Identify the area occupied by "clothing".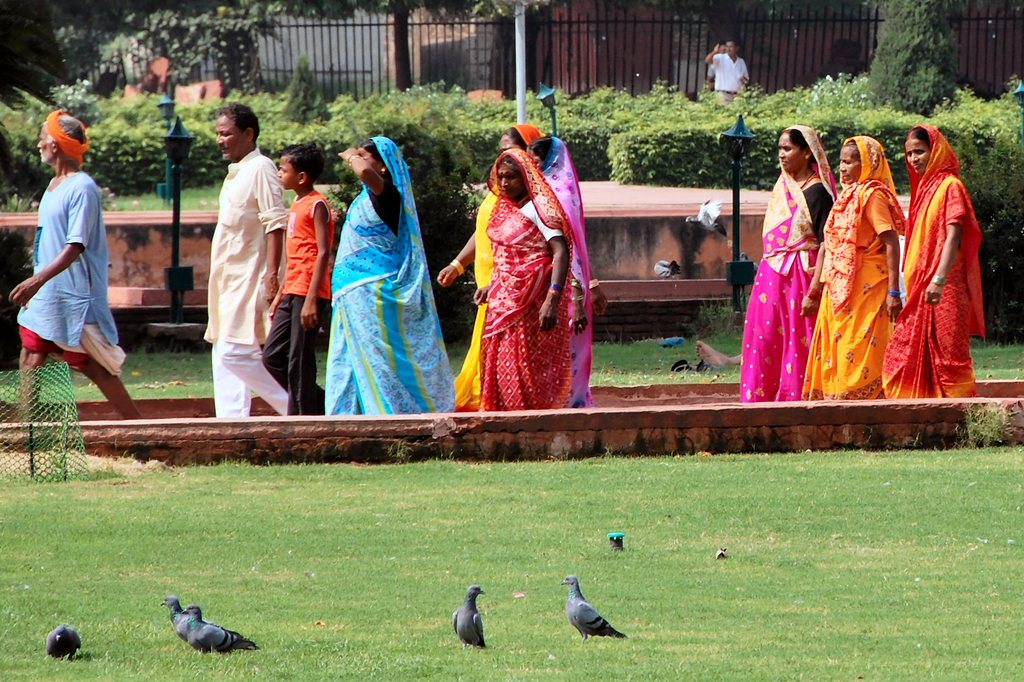
Area: [758,151,842,377].
